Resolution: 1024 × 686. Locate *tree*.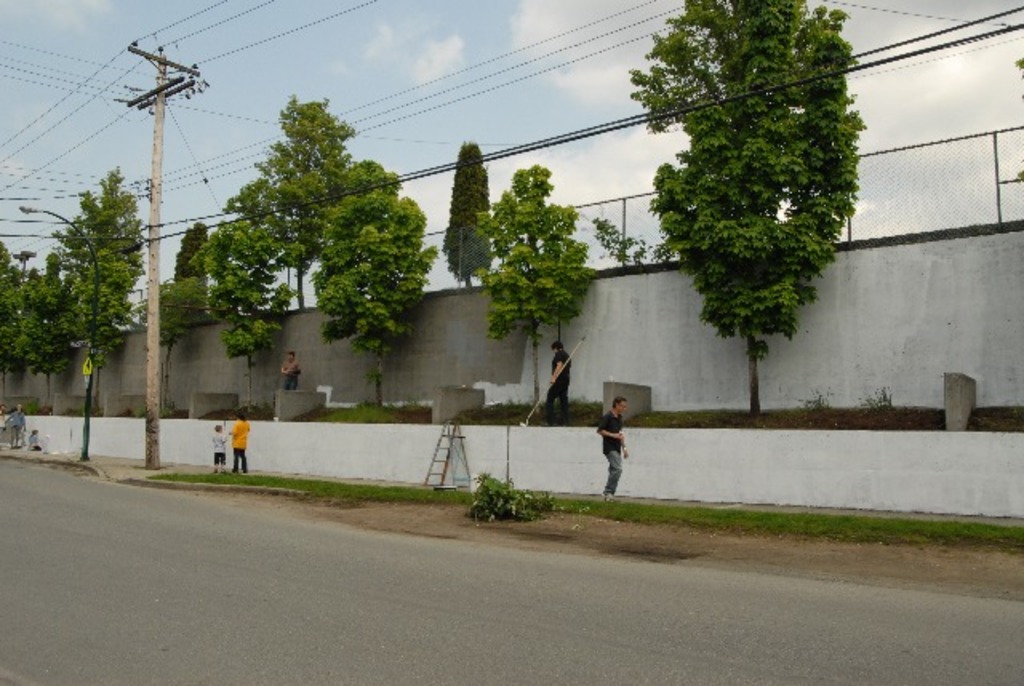
x1=222 y1=96 x2=365 y2=315.
